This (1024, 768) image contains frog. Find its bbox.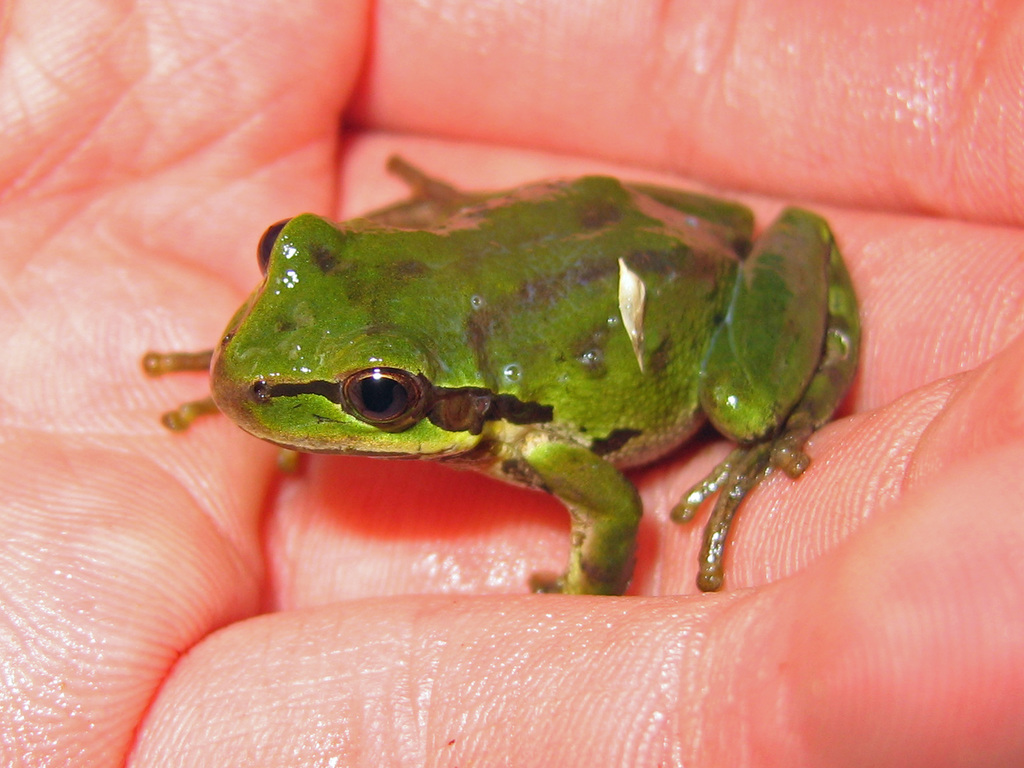
132,147,874,601.
